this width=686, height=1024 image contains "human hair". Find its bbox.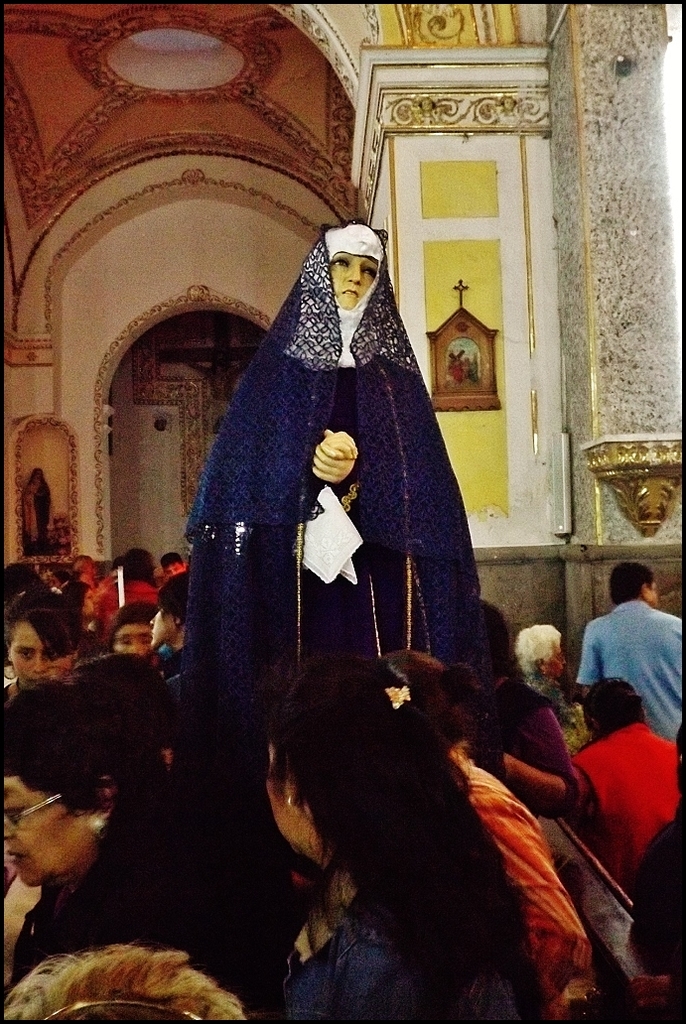
{"left": 256, "top": 643, "right": 559, "bottom": 977}.
